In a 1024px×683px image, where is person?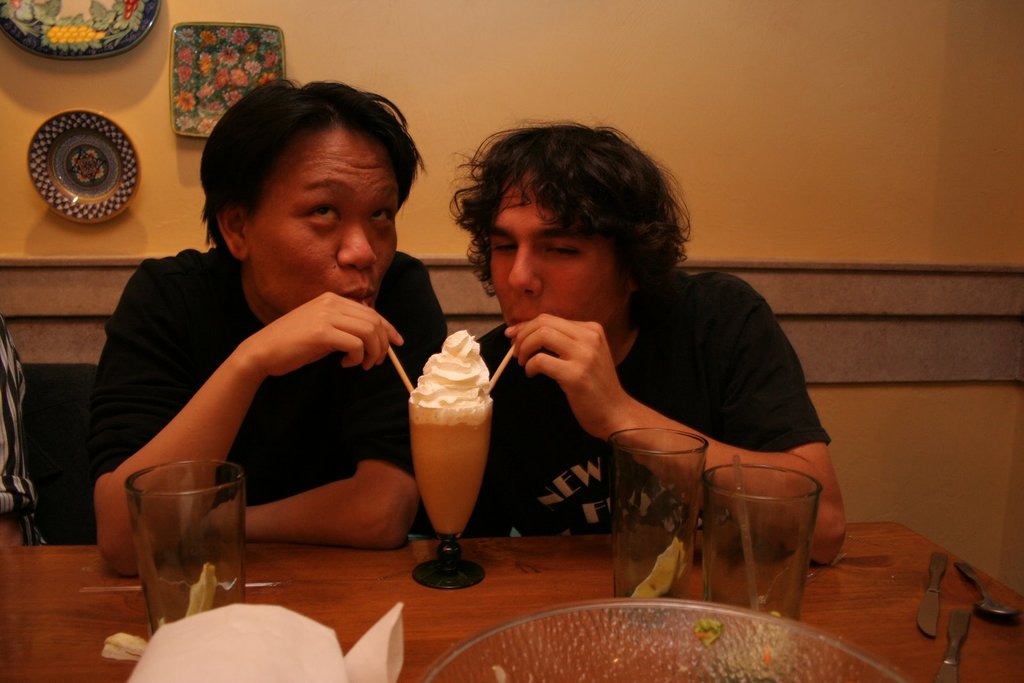
rect(88, 75, 458, 577).
